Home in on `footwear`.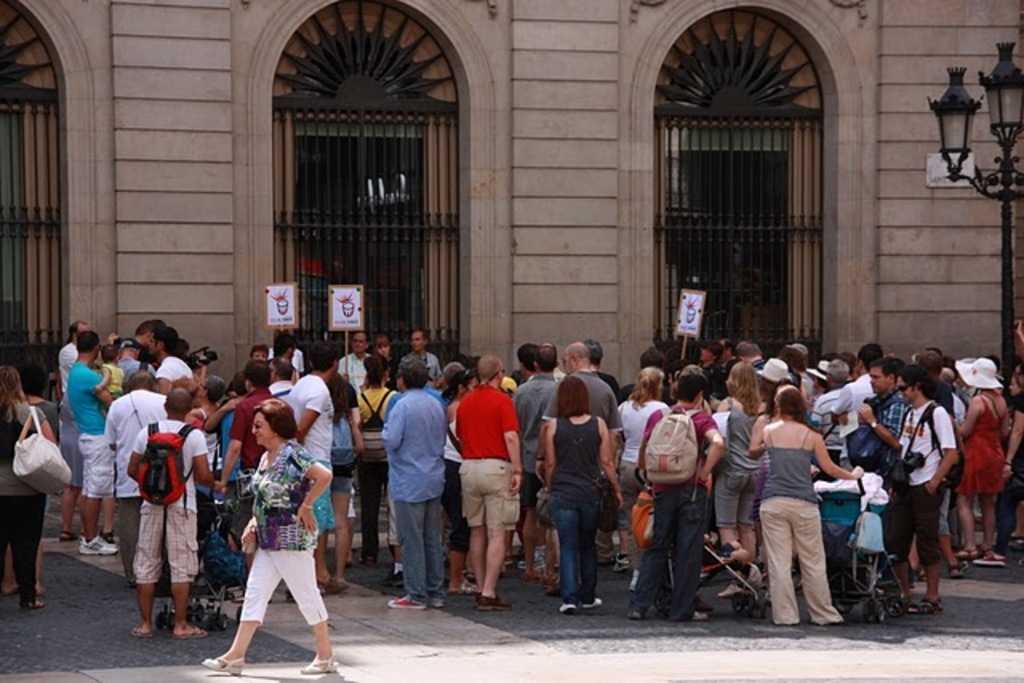
Homed in at 56 529 75 544.
